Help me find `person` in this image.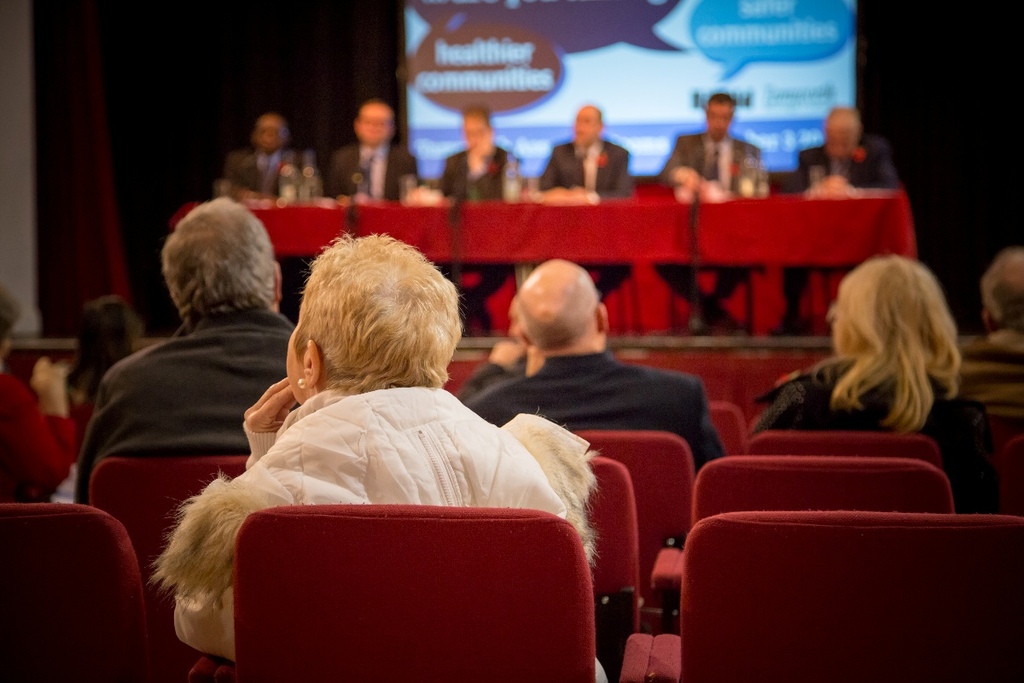
Found it: [left=71, top=283, right=132, bottom=400].
